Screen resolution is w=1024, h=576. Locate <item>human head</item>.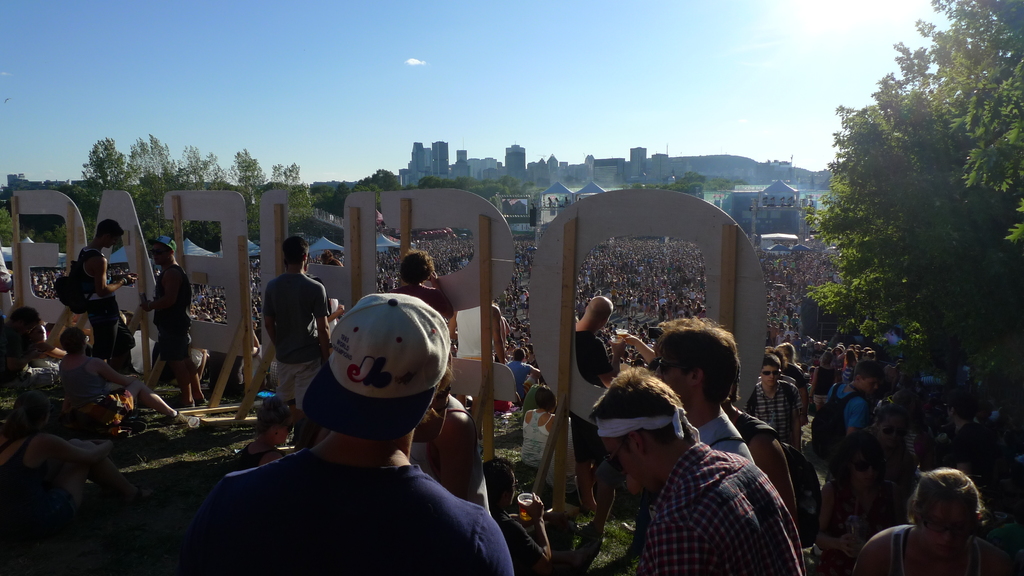
(left=760, top=351, right=781, bottom=385).
